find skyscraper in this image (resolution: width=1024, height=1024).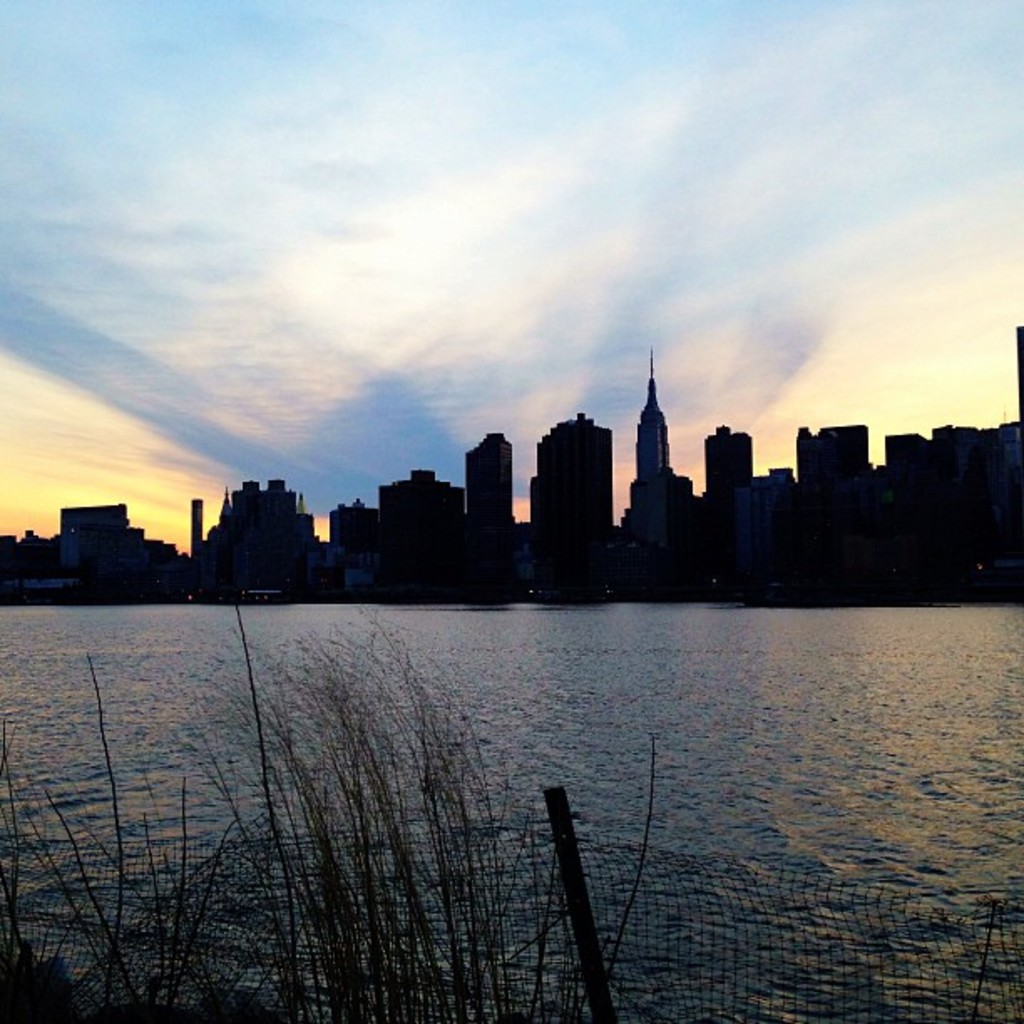
<box>468,433,520,535</box>.
